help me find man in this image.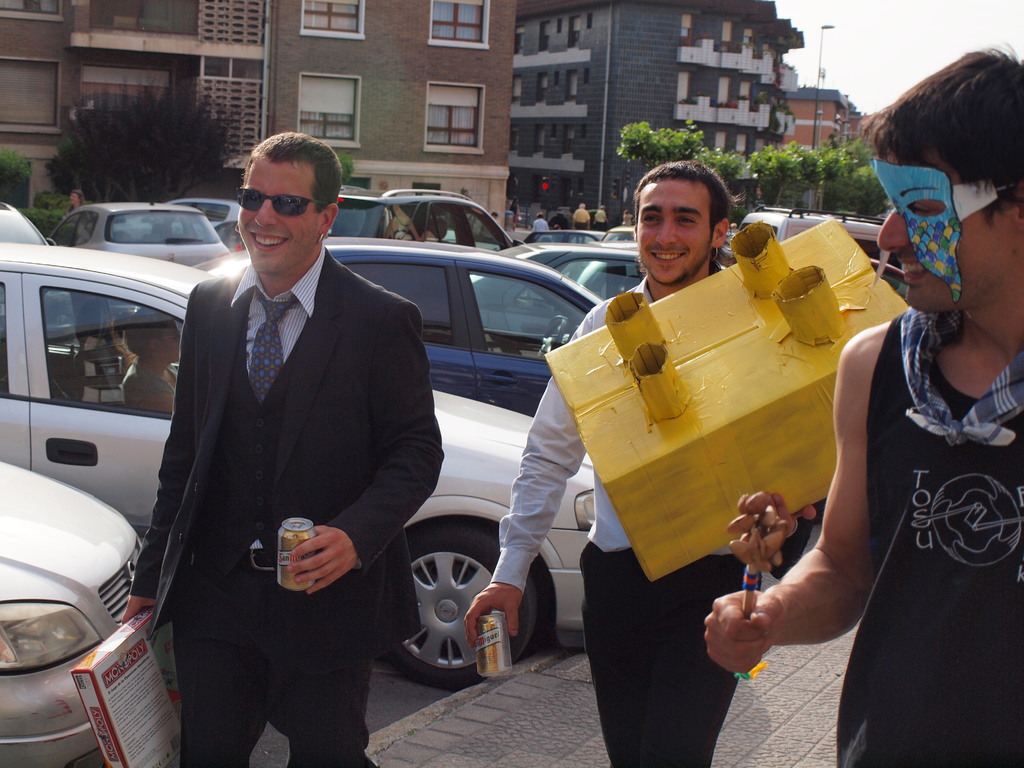
Found it: (705, 44, 1023, 767).
